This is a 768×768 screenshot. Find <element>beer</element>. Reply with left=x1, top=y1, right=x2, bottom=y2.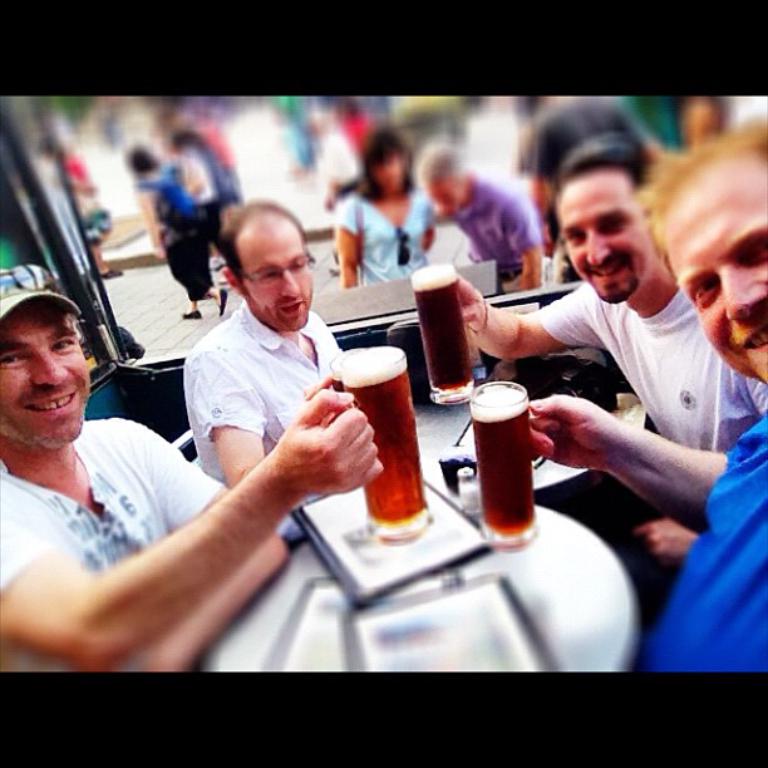
left=476, top=383, right=536, bottom=548.
